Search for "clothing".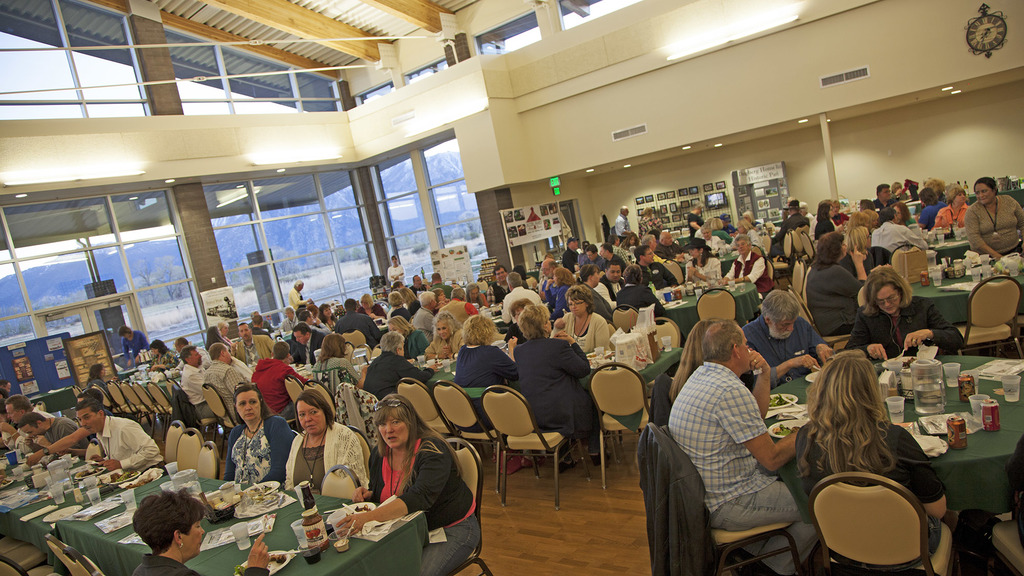
Found at <region>683, 209, 704, 238</region>.
